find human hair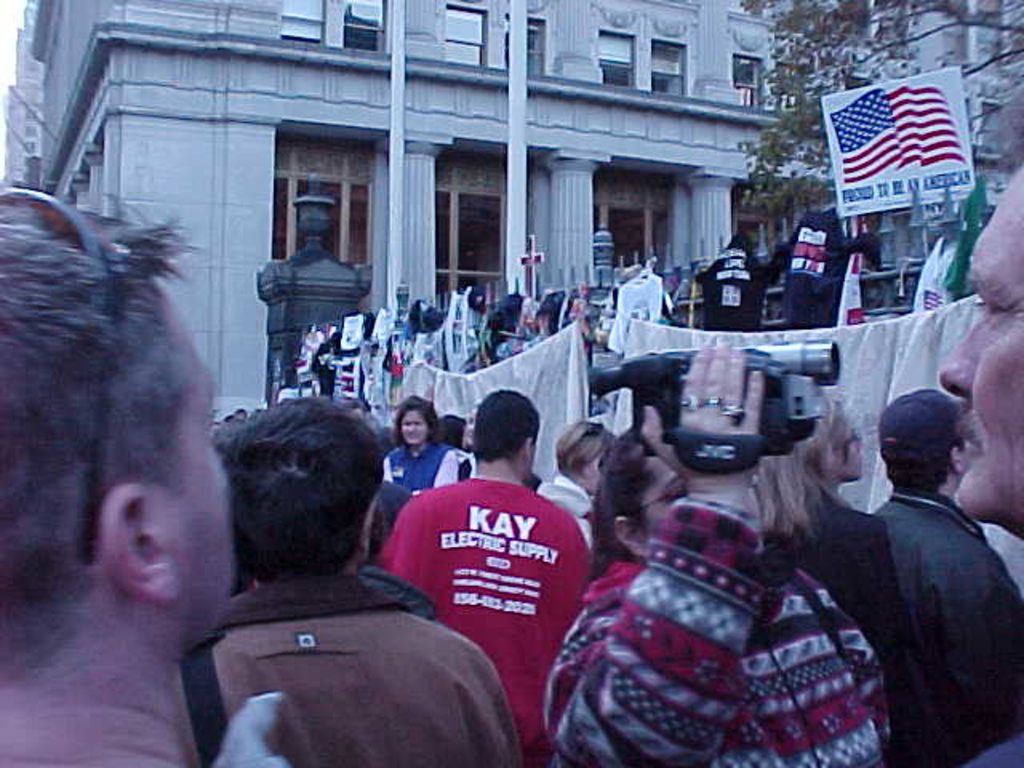
587, 427, 662, 581
